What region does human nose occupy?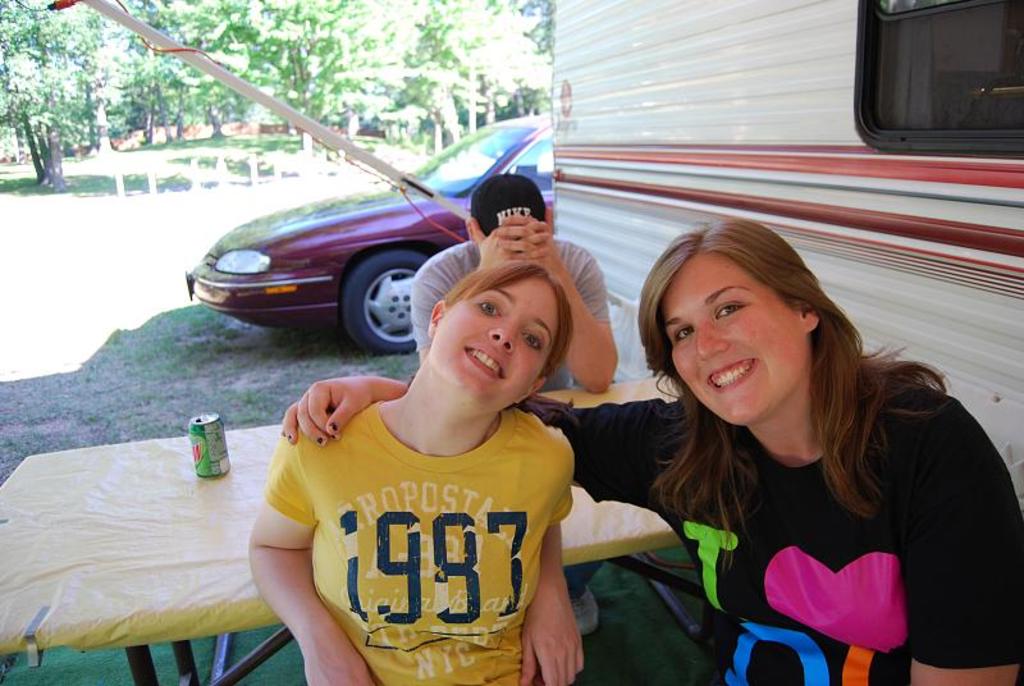
pyautogui.locateOnScreen(699, 328, 731, 366).
